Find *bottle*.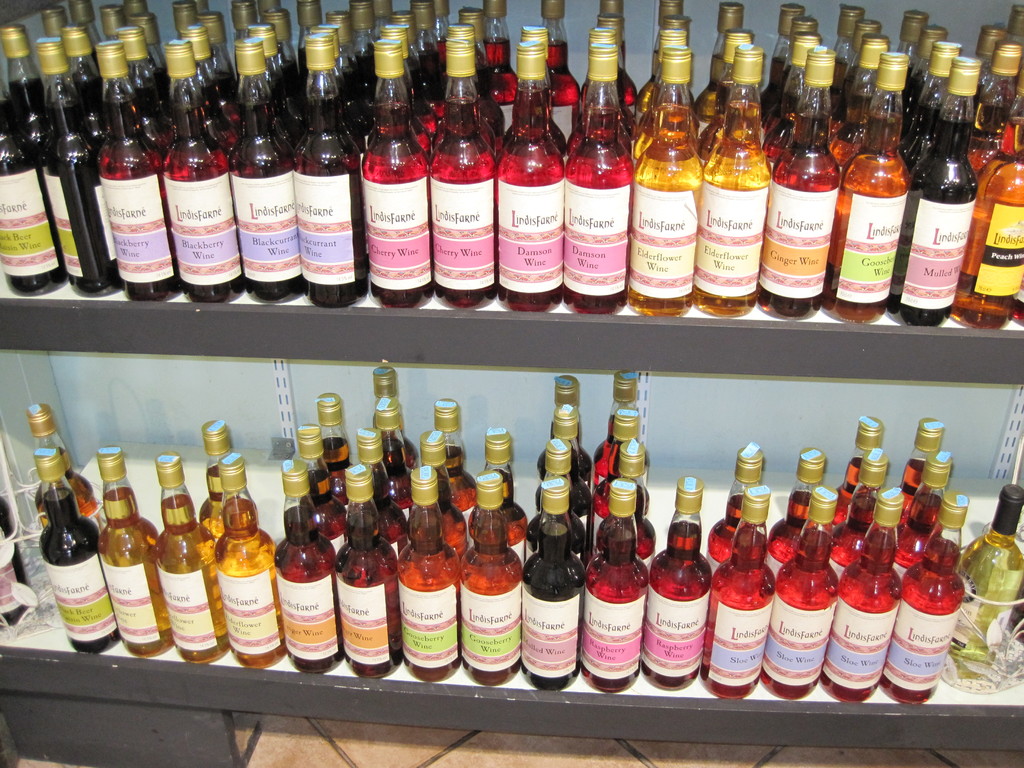
696/2/746/134.
